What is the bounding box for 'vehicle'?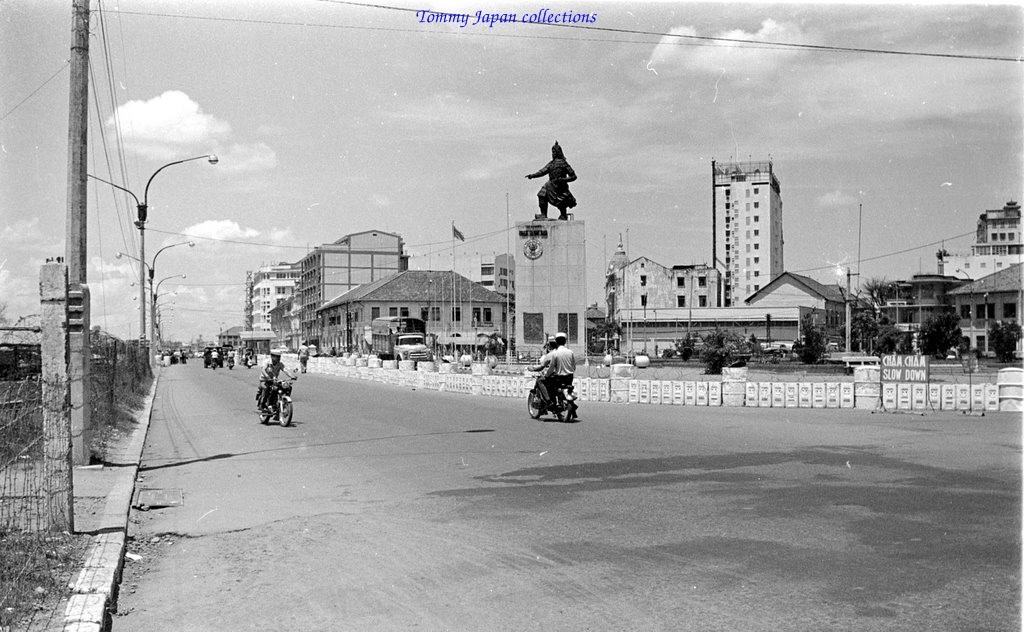
select_region(242, 362, 306, 431).
